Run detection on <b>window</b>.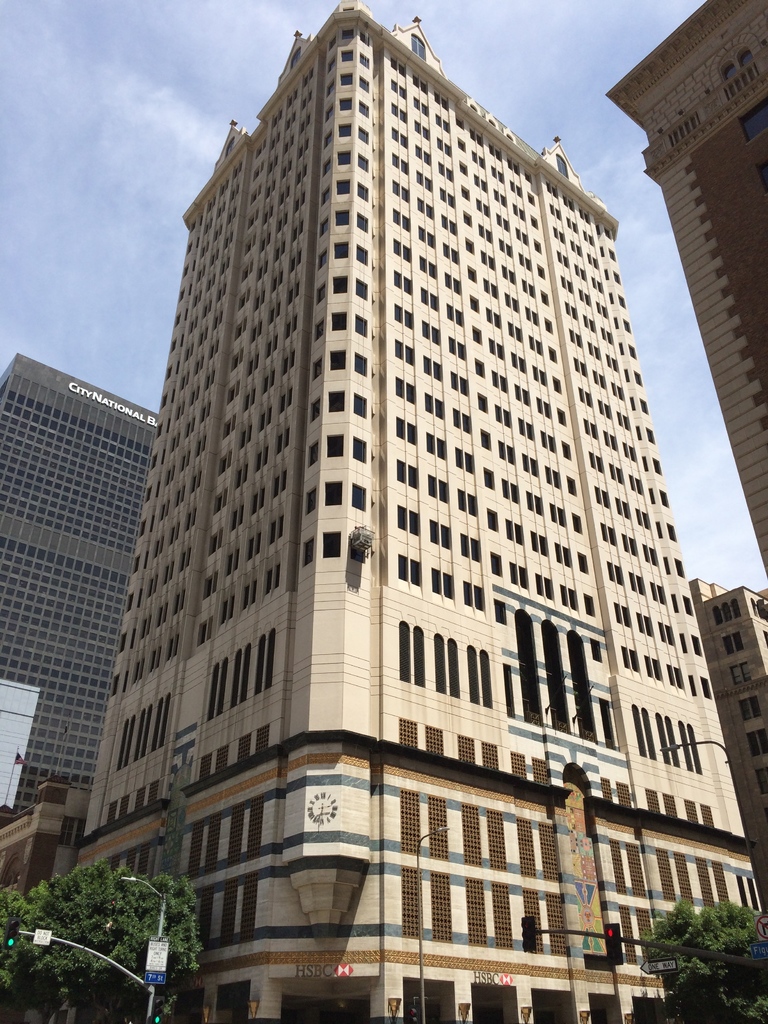
Result: (576,551,592,574).
